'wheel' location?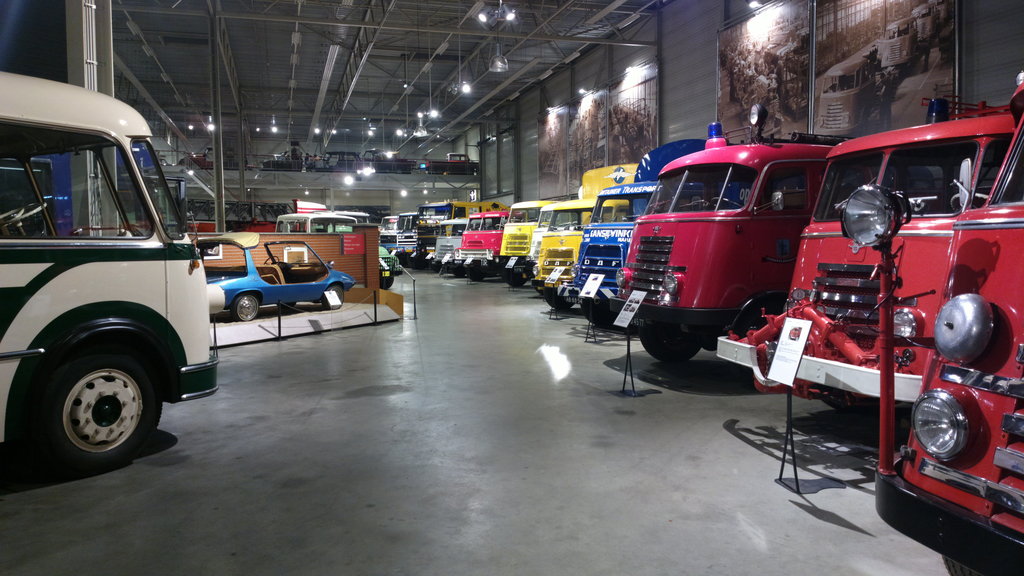
rect(466, 260, 488, 280)
